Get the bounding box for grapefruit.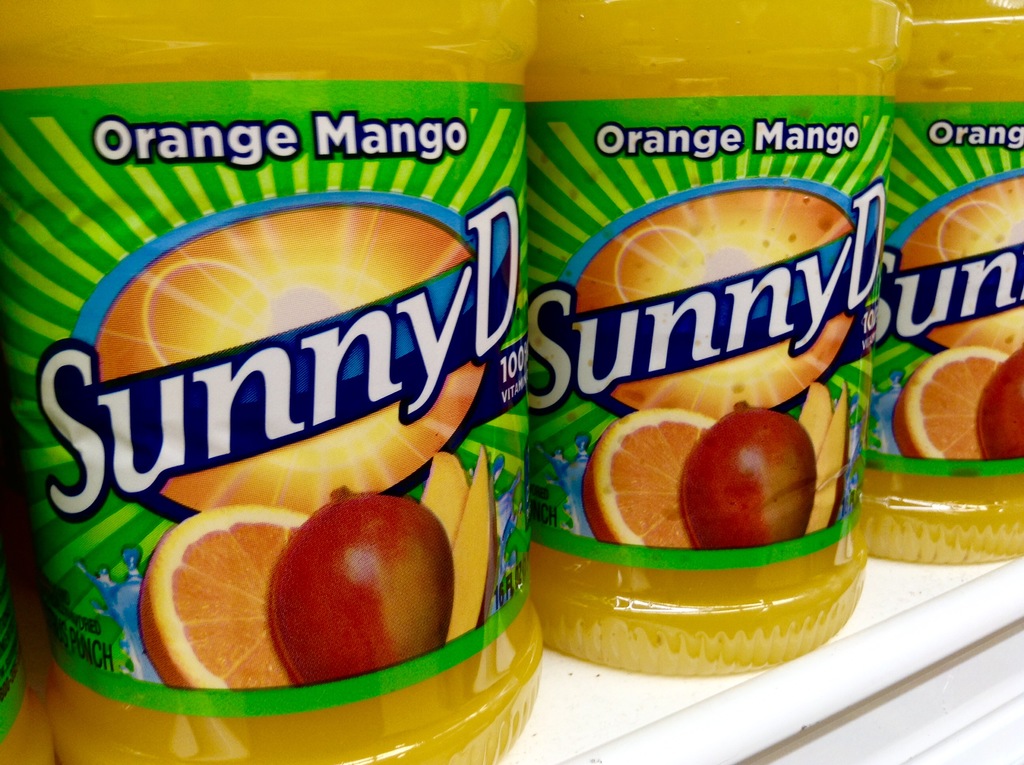
<region>129, 497, 285, 709</region>.
